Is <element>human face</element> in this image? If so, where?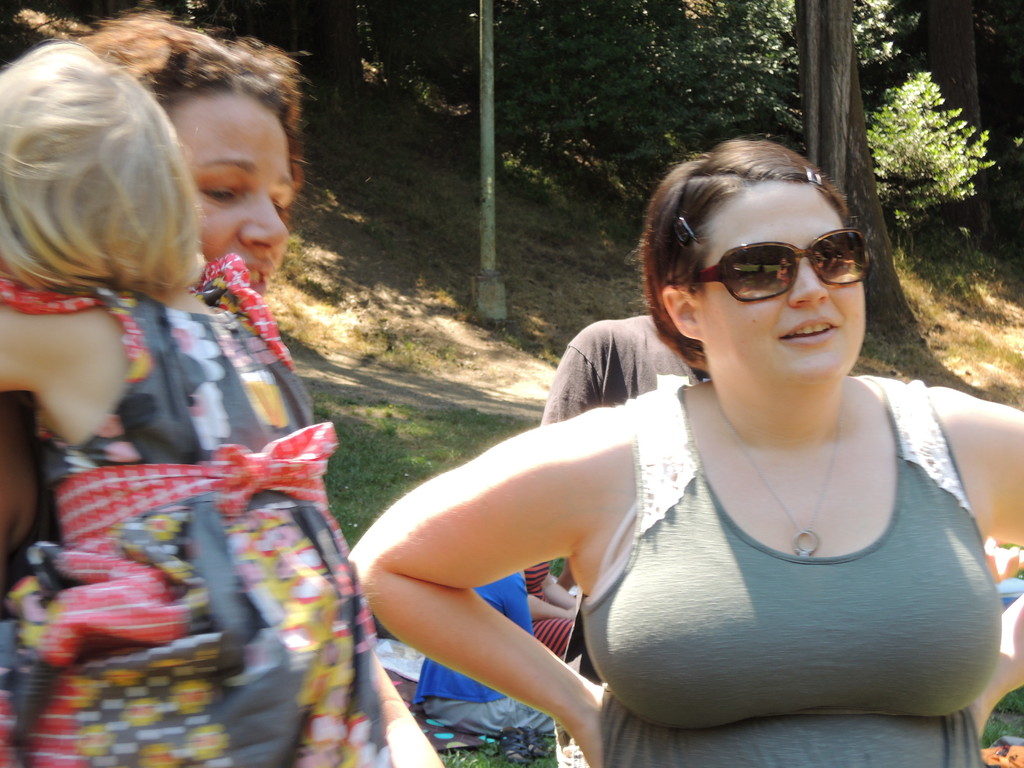
Yes, at [x1=679, y1=177, x2=872, y2=375].
